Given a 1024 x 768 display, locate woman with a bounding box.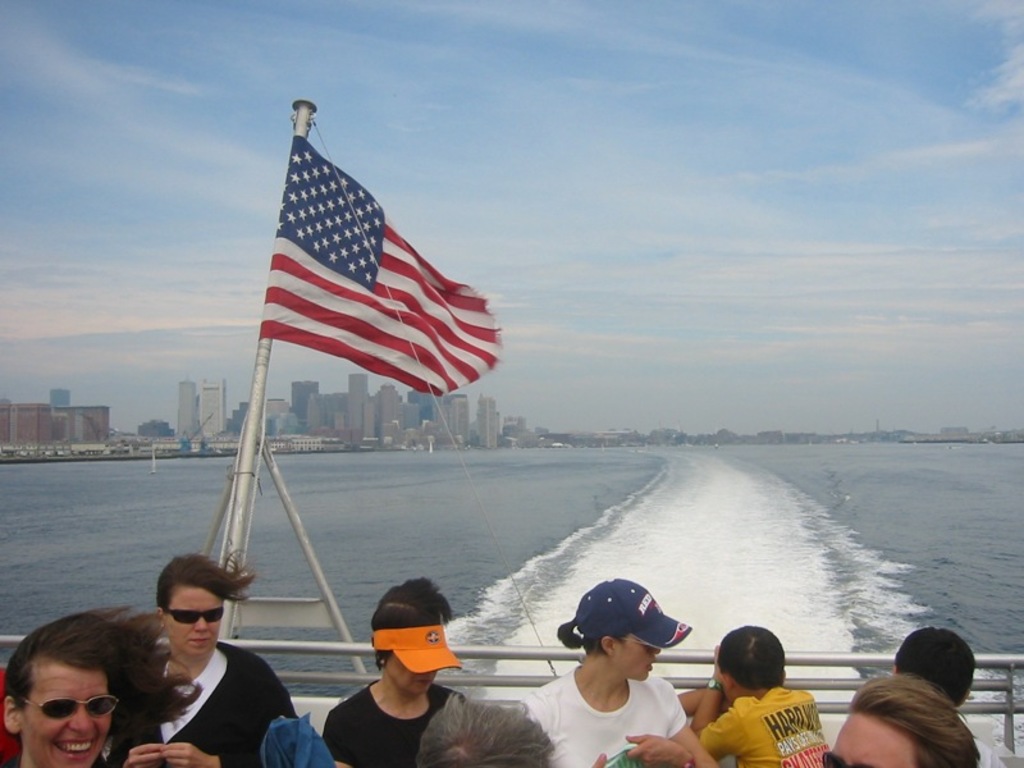
Located: (left=515, top=575, right=727, bottom=767).
